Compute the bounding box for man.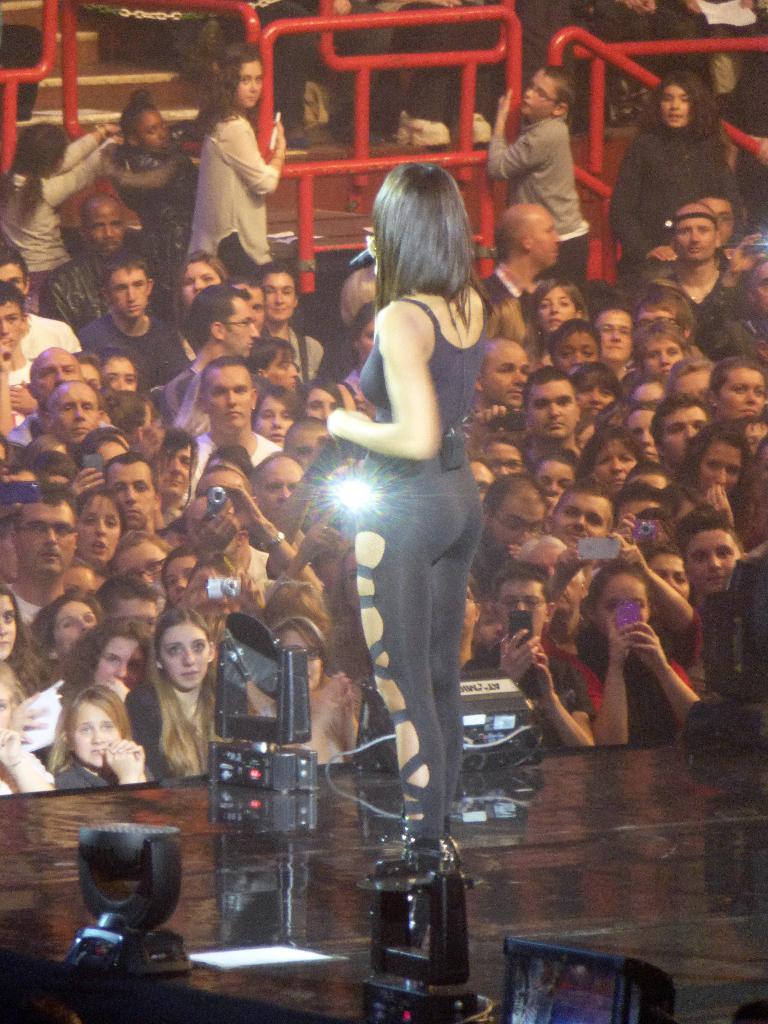
(left=635, top=192, right=744, bottom=312).
